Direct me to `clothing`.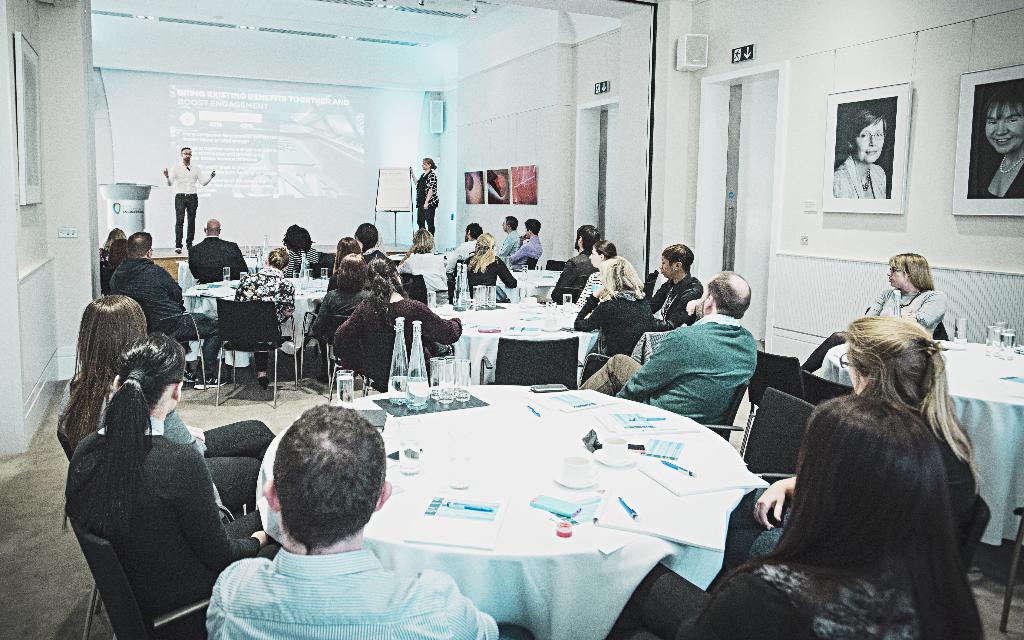
Direction: x1=624 y1=543 x2=970 y2=639.
